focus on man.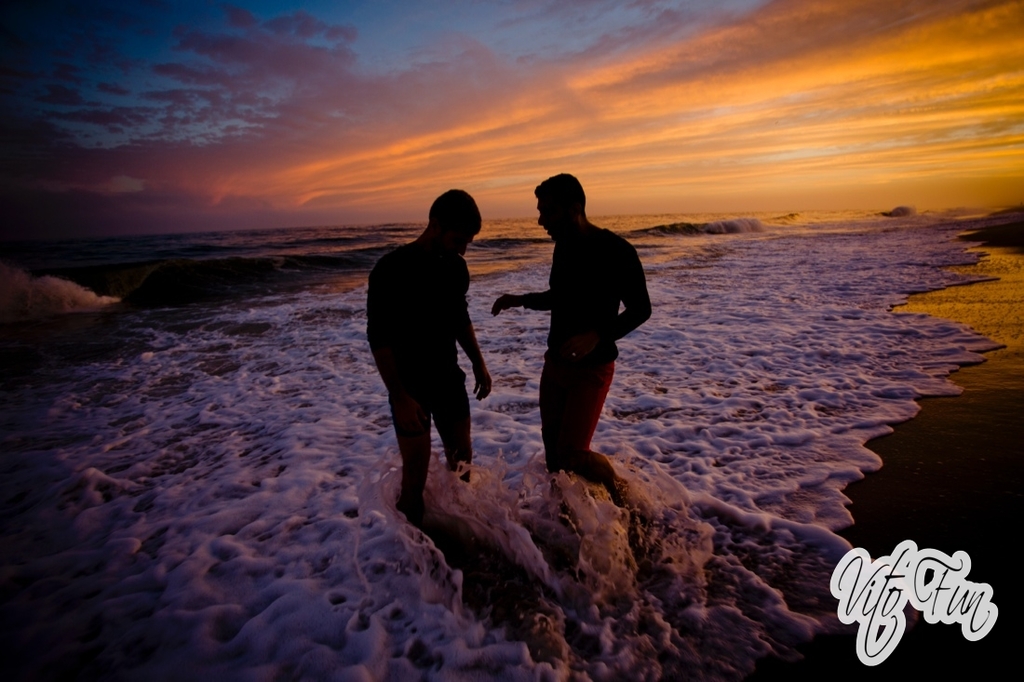
Focused at bbox=(371, 183, 501, 523).
